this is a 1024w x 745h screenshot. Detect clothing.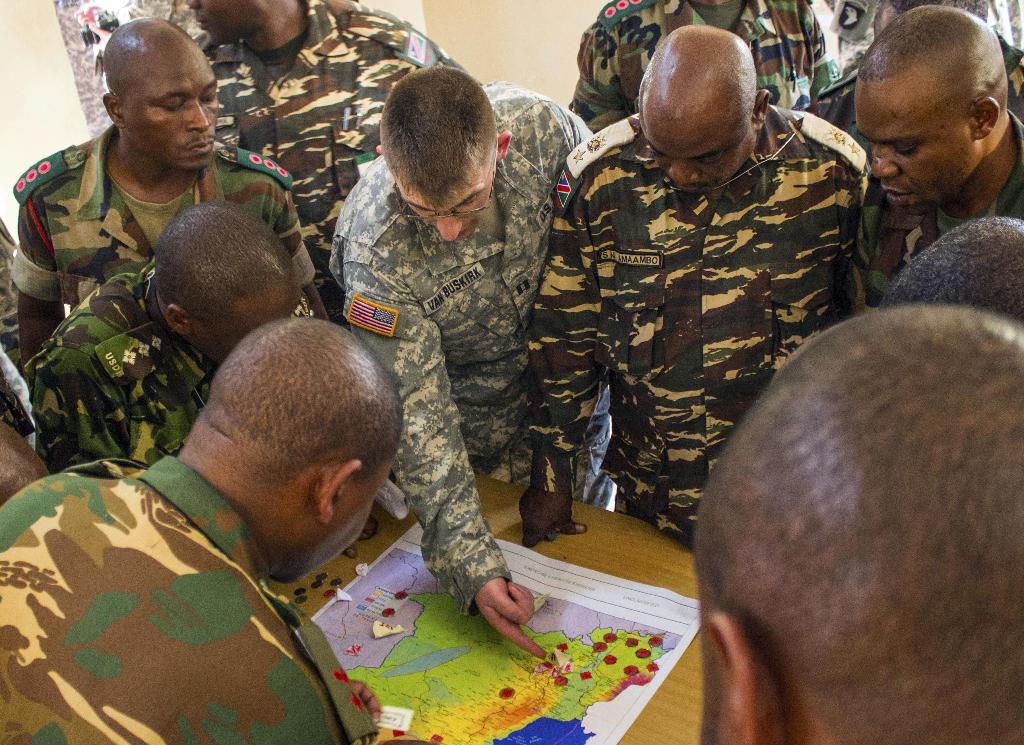
box(25, 259, 314, 467).
